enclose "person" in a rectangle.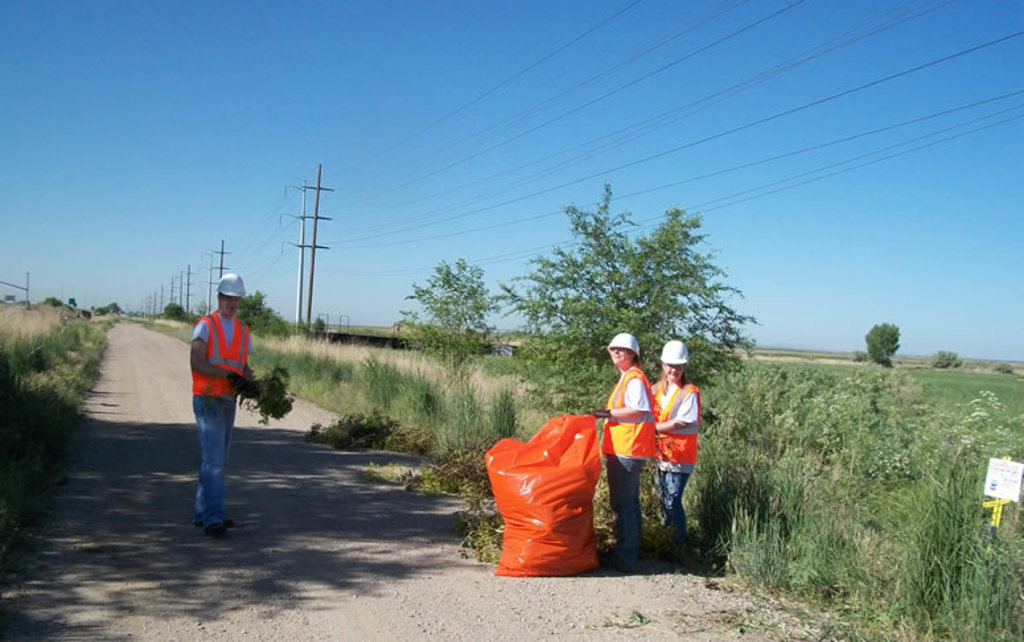
bbox(649, 338, 698, 550).
